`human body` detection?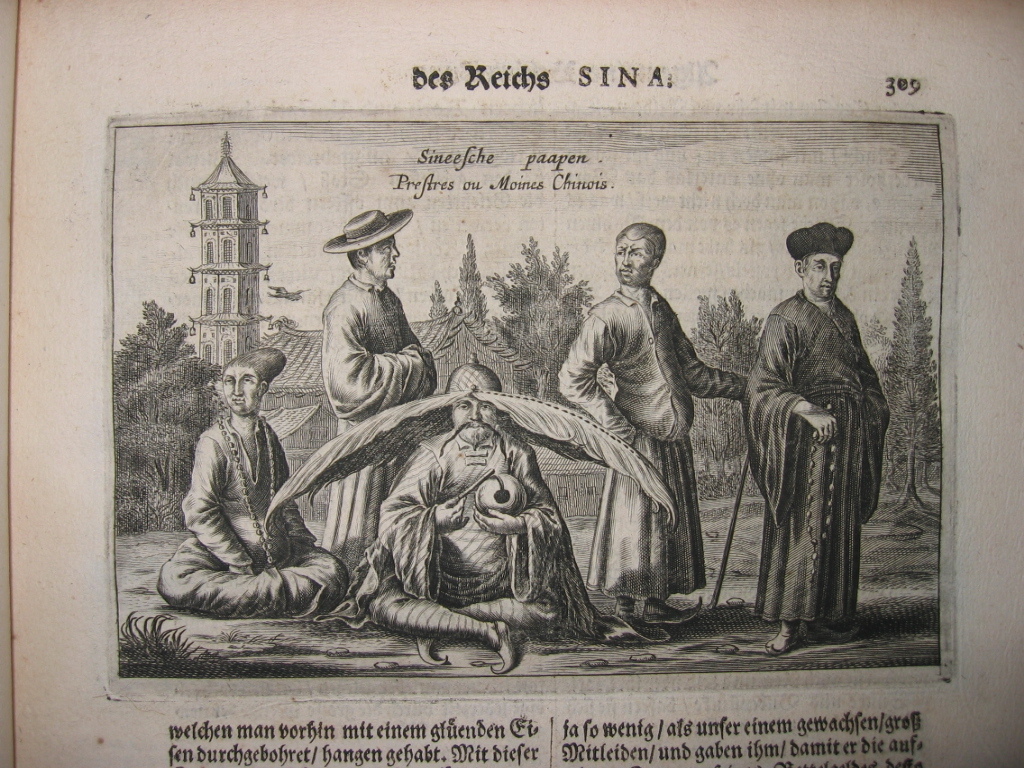
Rect(739, 218, 887, 651)
